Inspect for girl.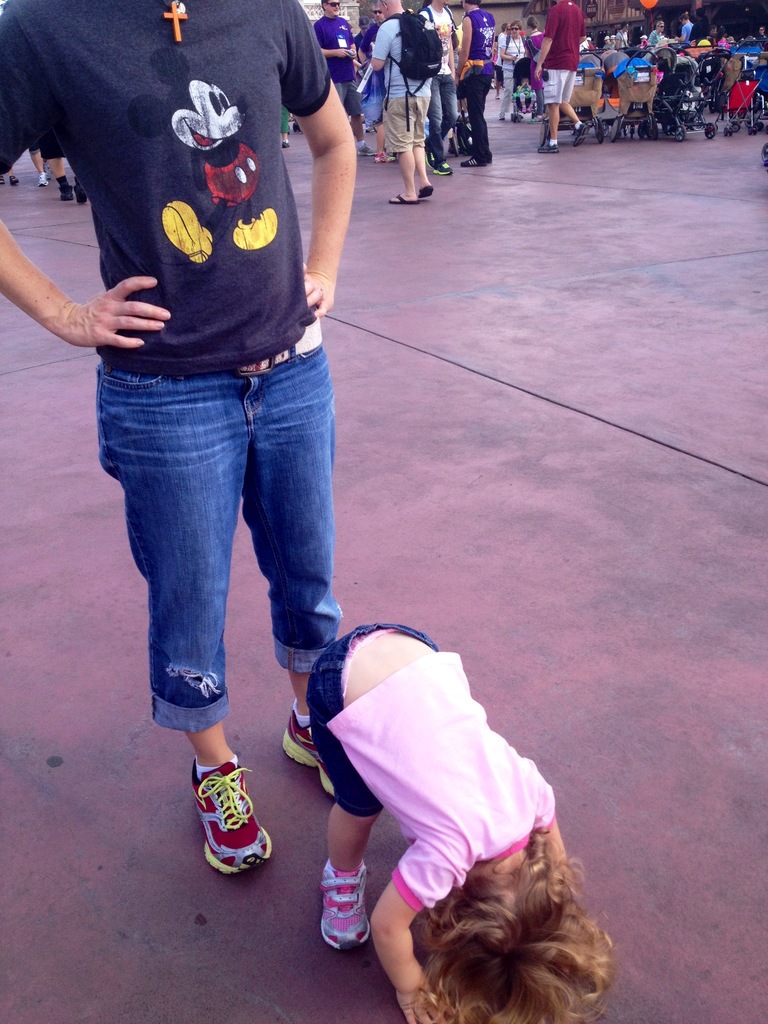
Inspection: 308 619 611 1023.
